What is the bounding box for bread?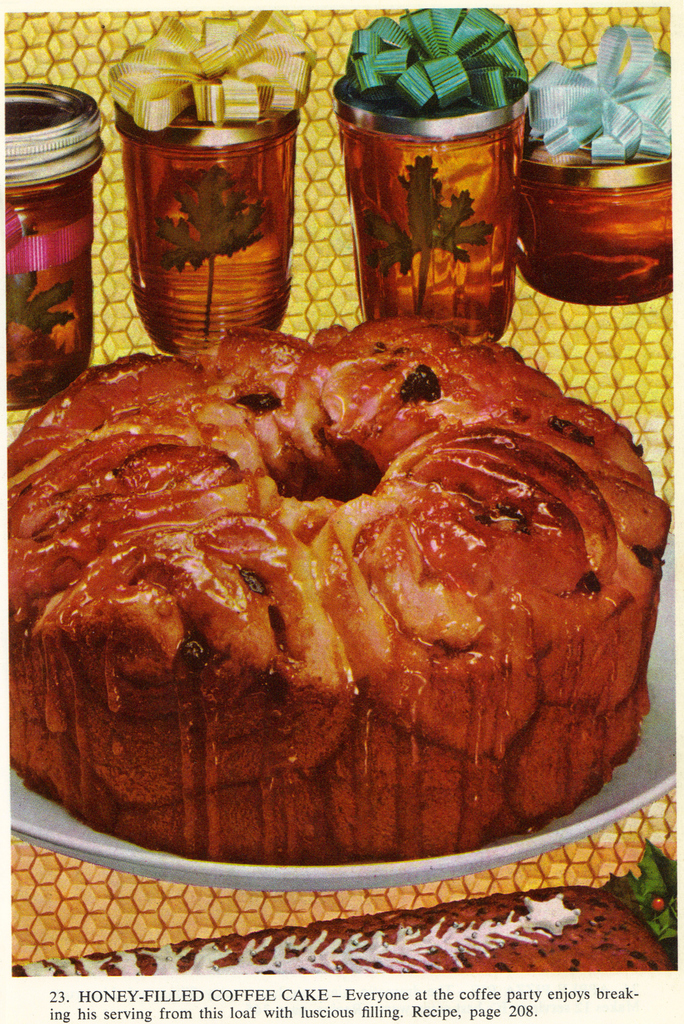
[6, 312, 669, 867].
